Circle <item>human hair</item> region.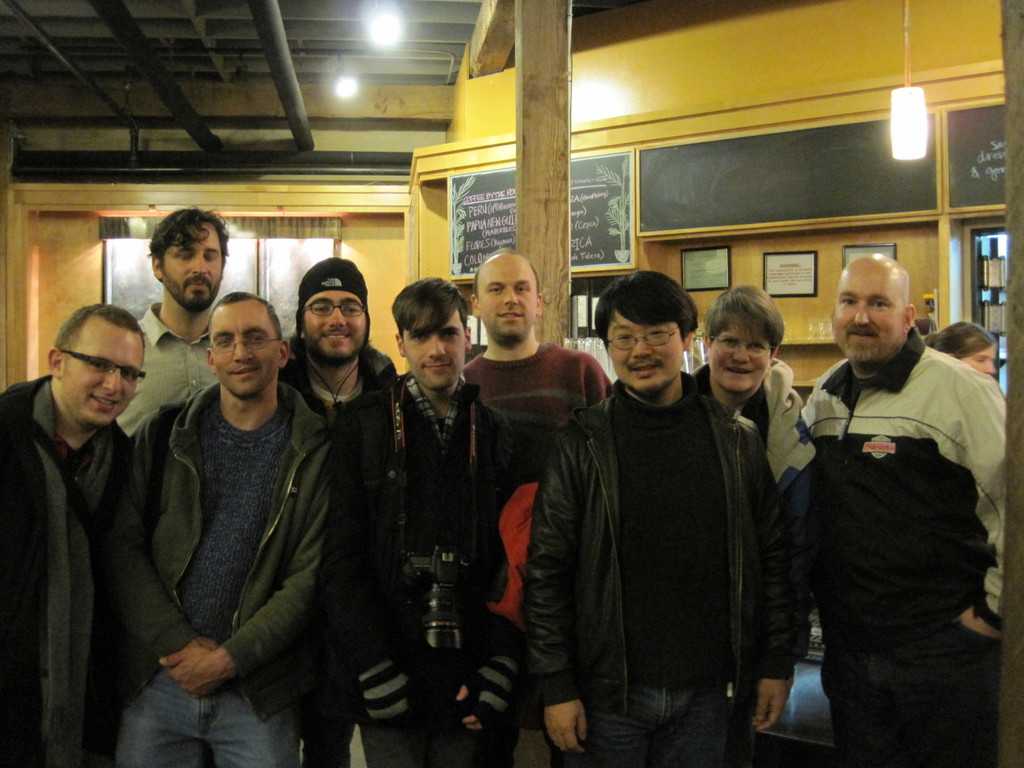
Region: 391, 278, 468, 336.
